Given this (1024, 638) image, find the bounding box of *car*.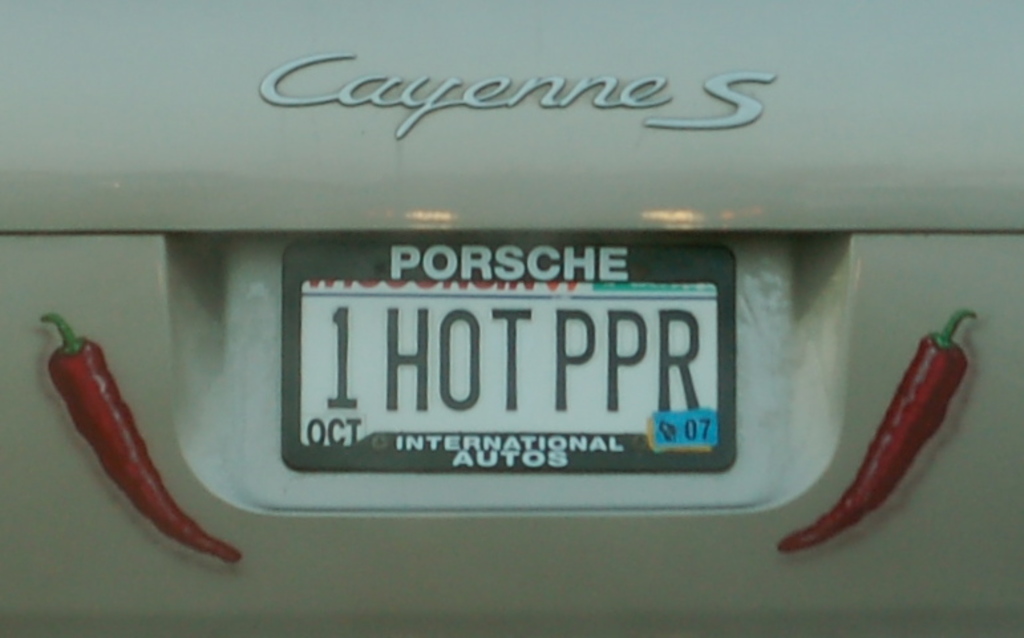
box=[0, 0, 1023, 637].
